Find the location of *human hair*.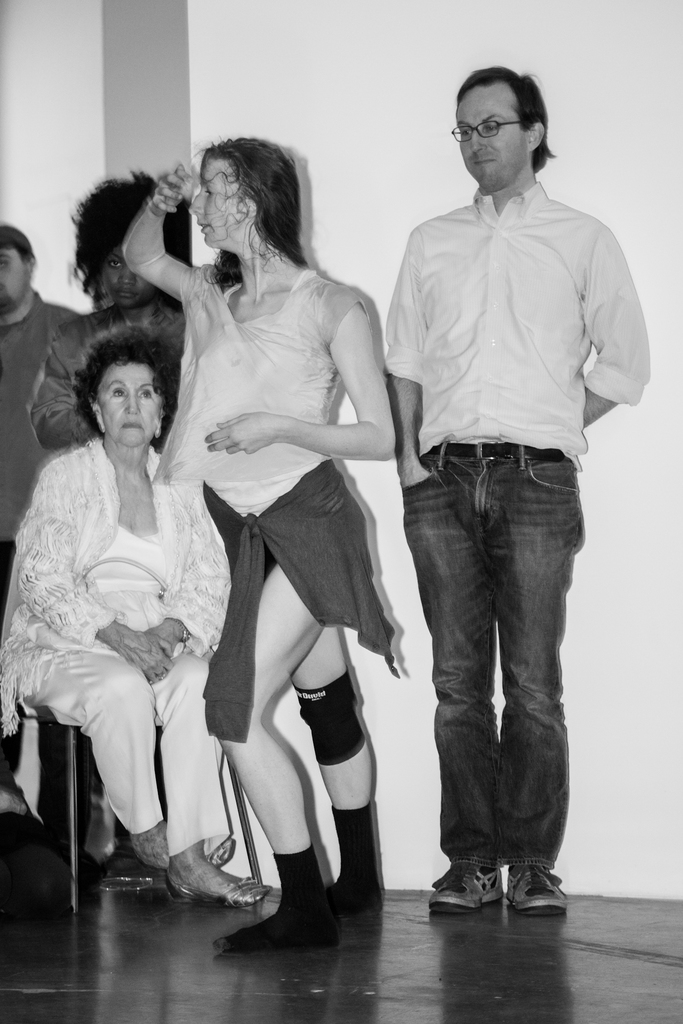
Location: <region>70, 169, 196, 295</region>.
